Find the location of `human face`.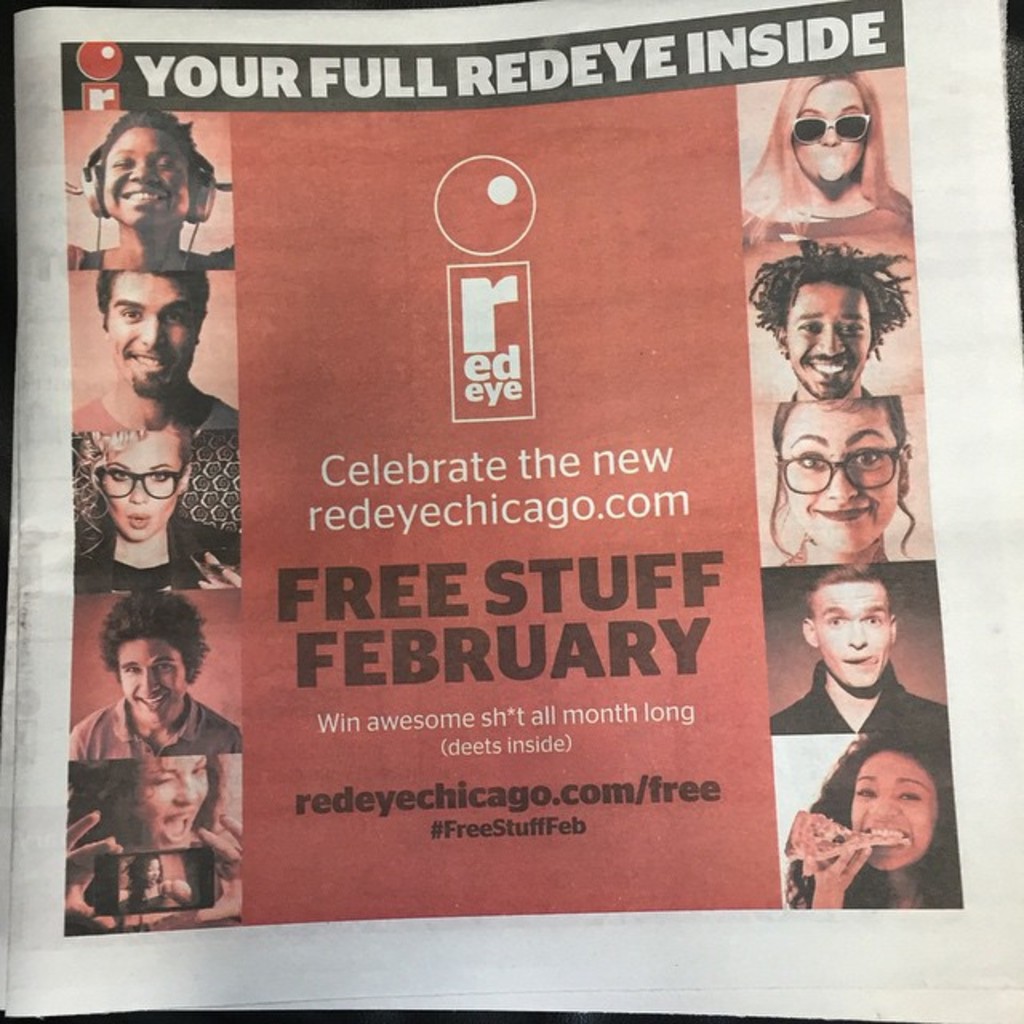
Location: rect(779, 395, 898, 555).
